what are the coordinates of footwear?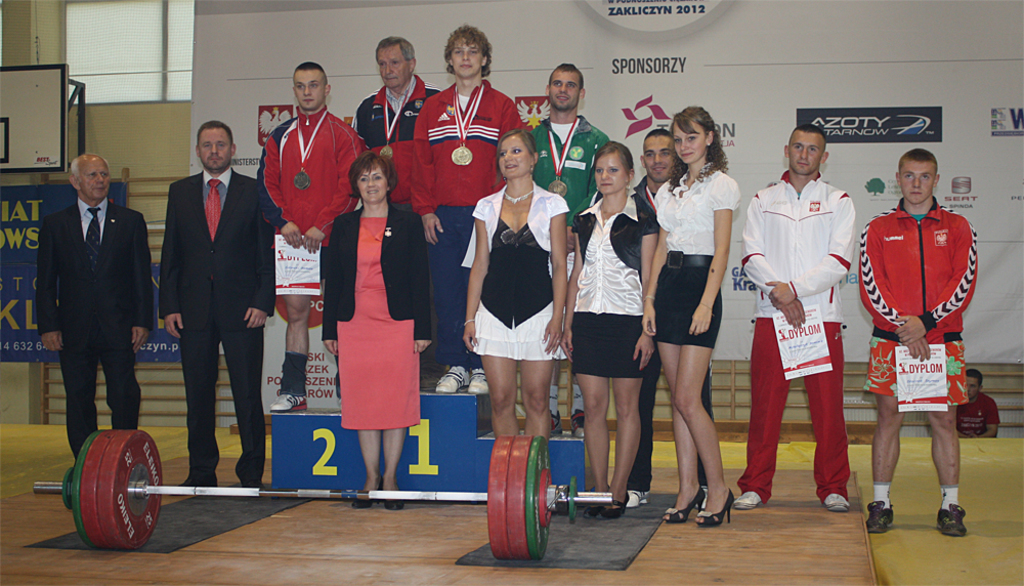
[x1=383, y1=484, x2=407, y2=510].
